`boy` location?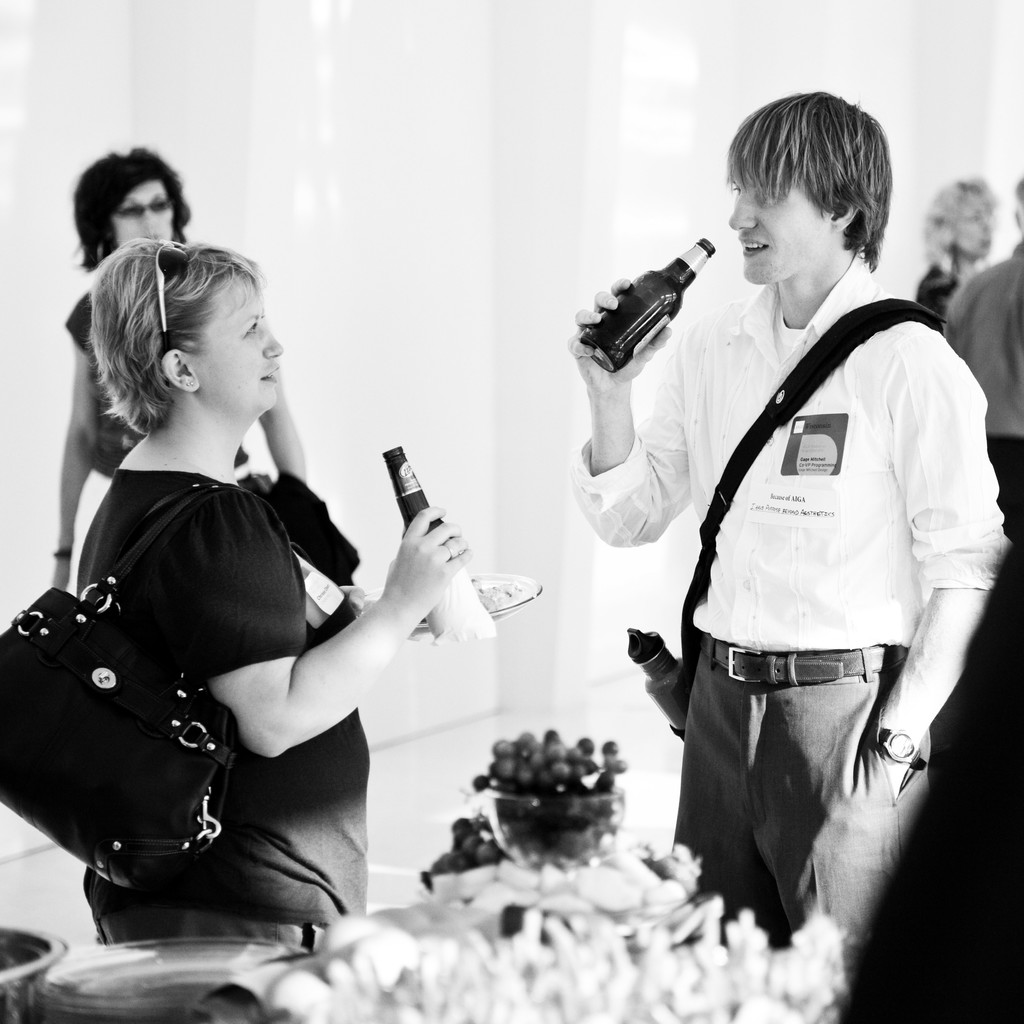
572:65:1002:1017
